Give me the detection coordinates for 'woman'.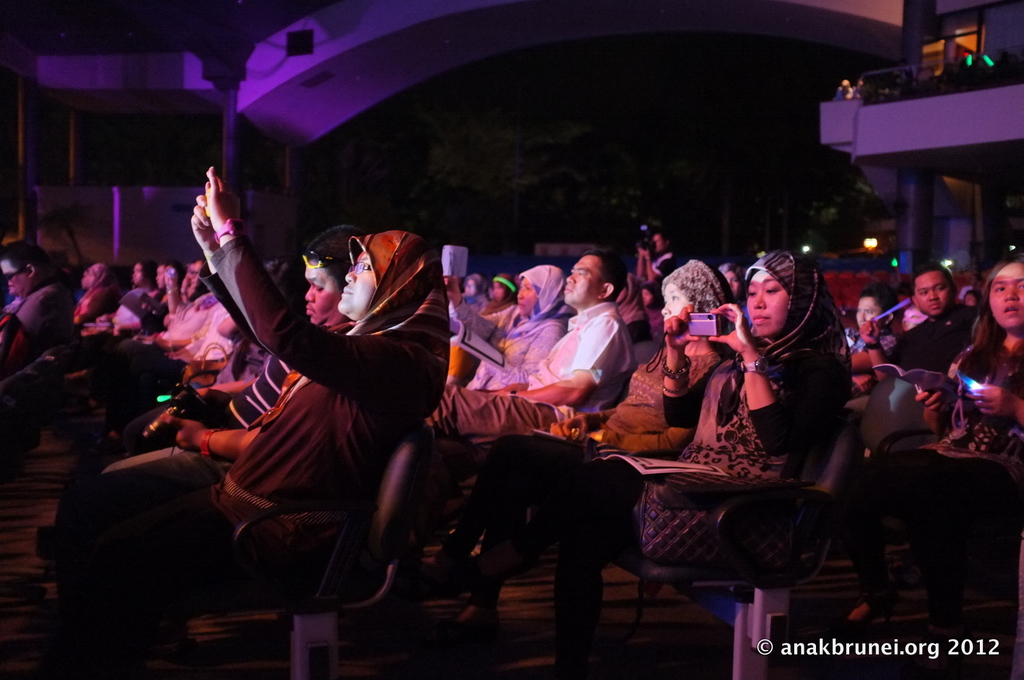
461 260 748 463.
